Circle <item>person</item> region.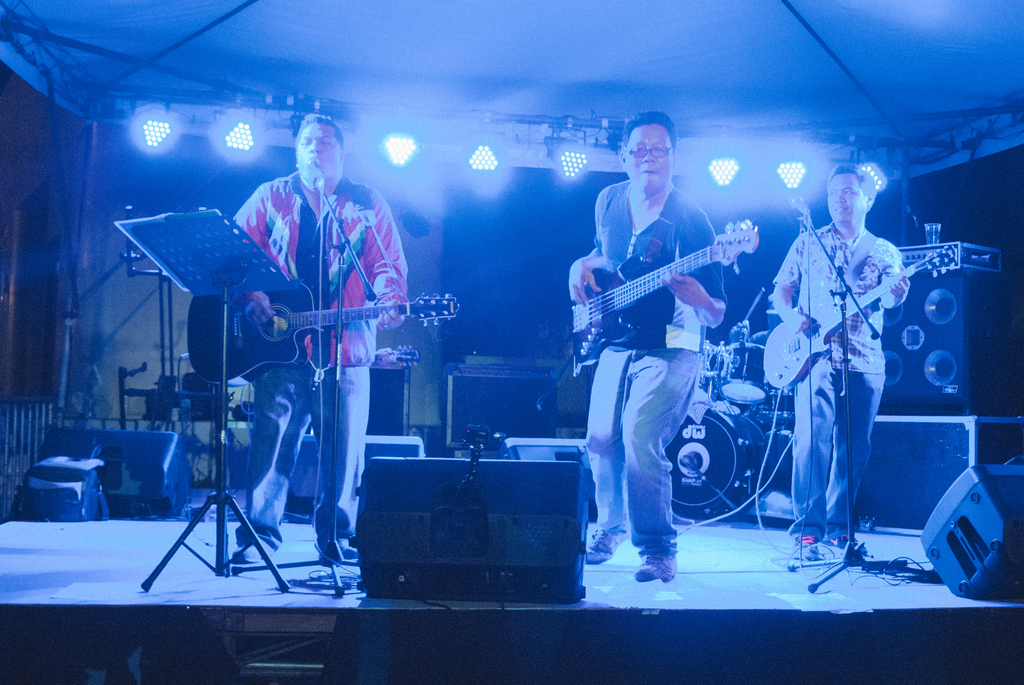
Region: 768/170/915/561.
